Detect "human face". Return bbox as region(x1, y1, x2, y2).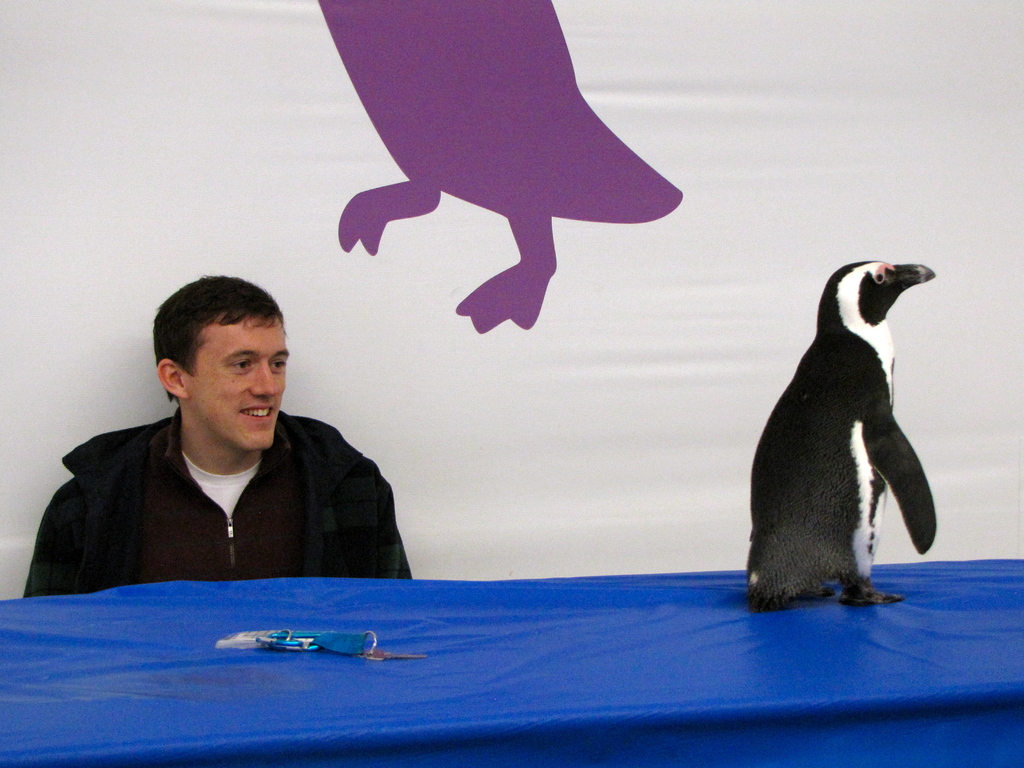
region(187, 316, 290, 454).
